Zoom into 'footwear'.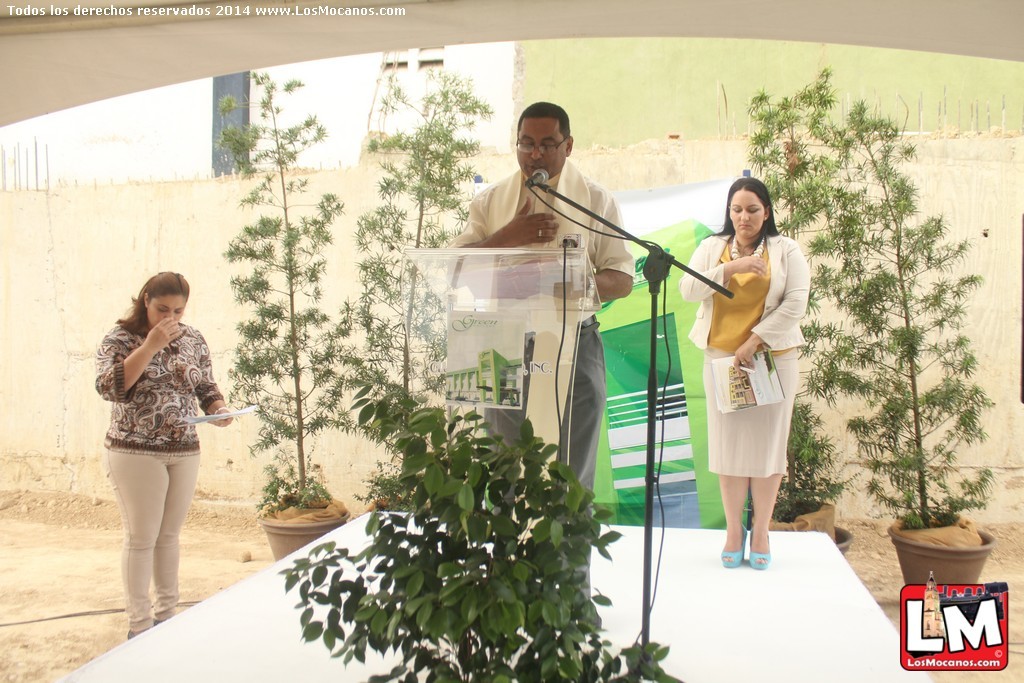
Zoom target: <region>714, 530, 751, 569</region>.
